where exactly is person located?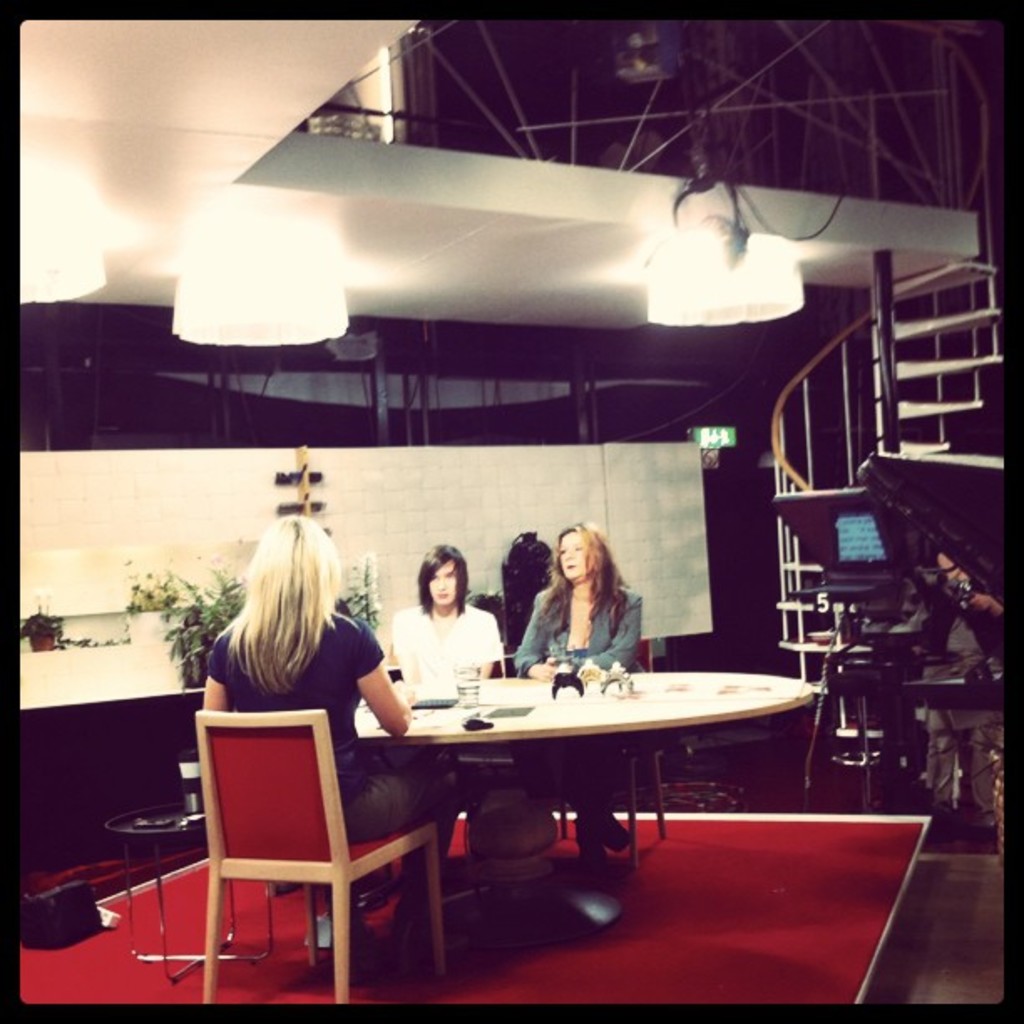
Its bounding box is rect(202, 512, 470, 974).
